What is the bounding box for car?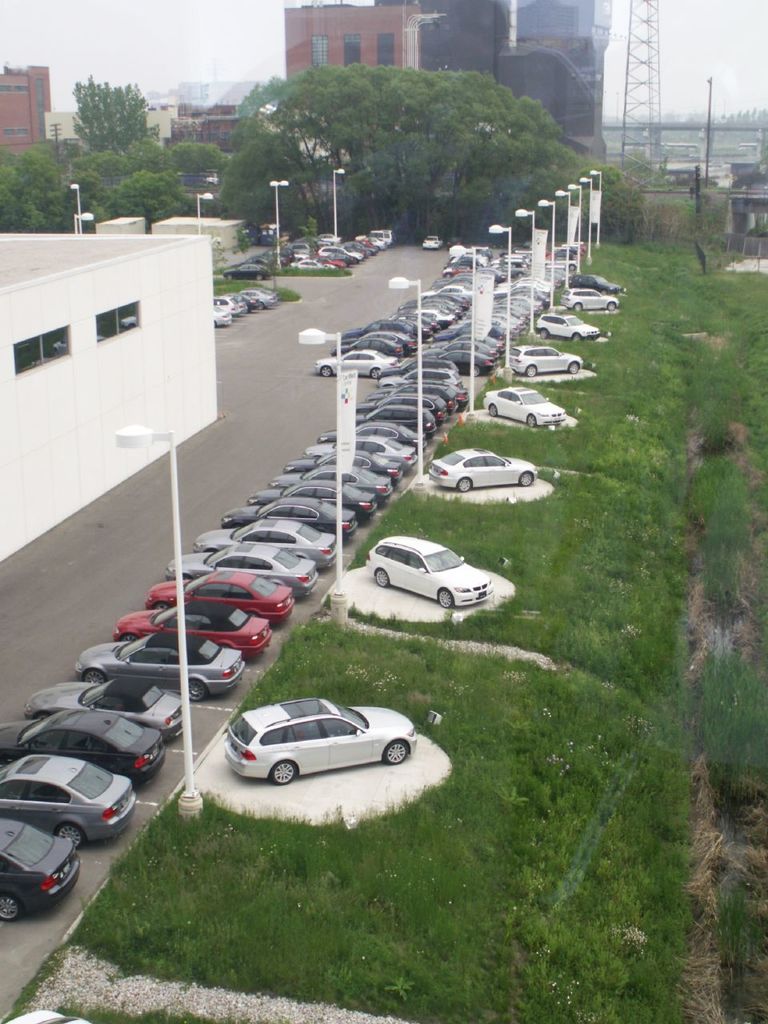
(x1=222, y1=700, x2=415, y2=782).
